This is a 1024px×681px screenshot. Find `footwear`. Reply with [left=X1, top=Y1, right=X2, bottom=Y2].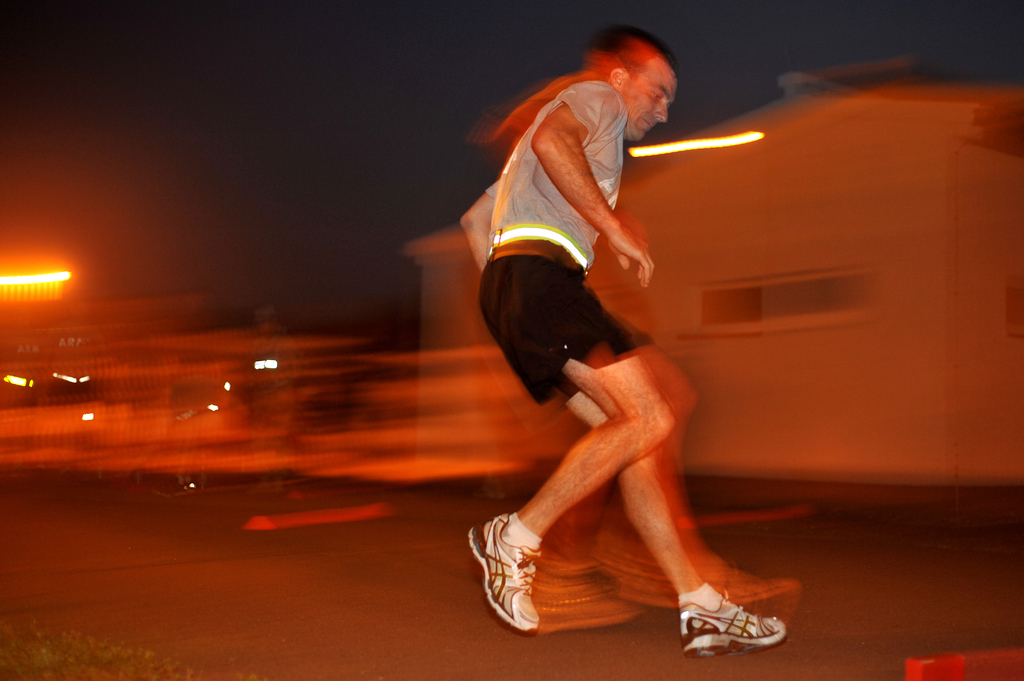
[left=463, top=504, right=544, bottom=634].
